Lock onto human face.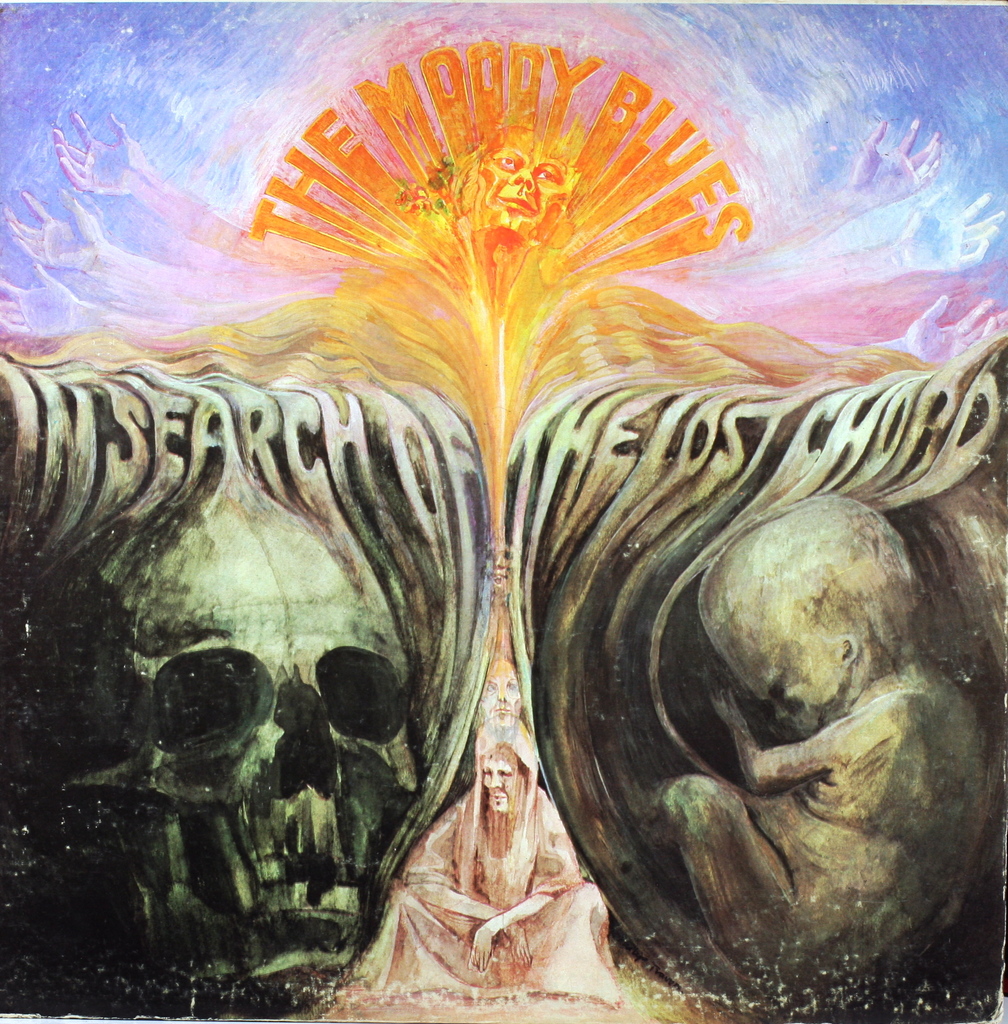
Locked: 484 151 568 226.
